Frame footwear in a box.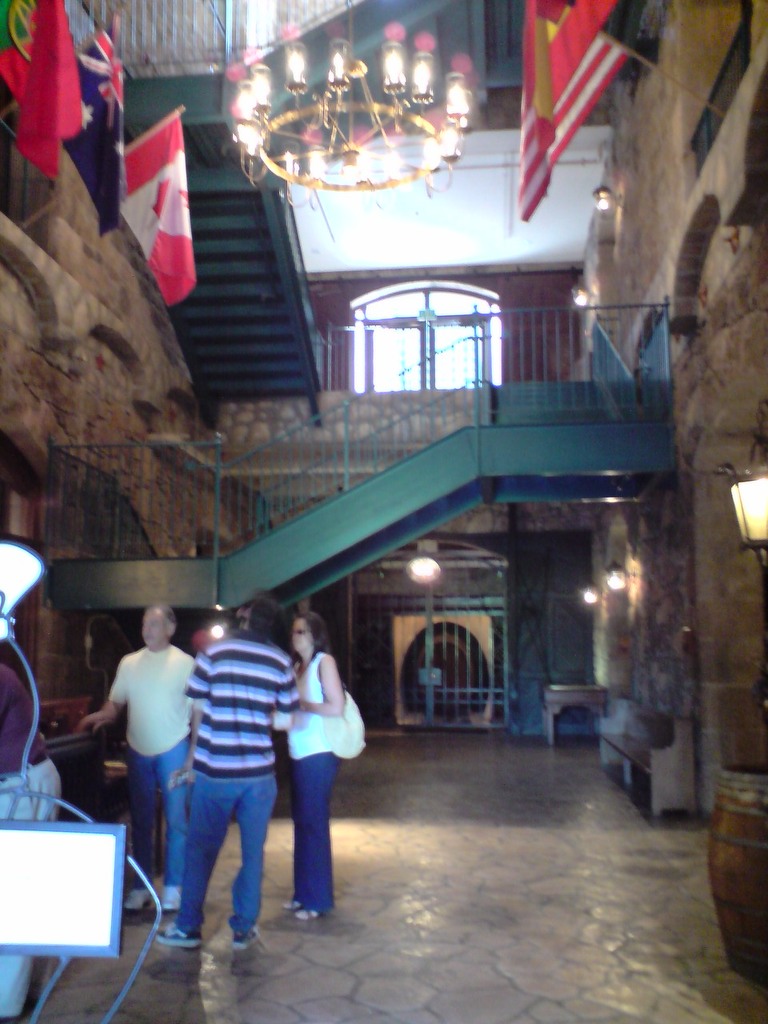
{"left": 162, "top": 883, "right": 188, "bottom": 918}.
